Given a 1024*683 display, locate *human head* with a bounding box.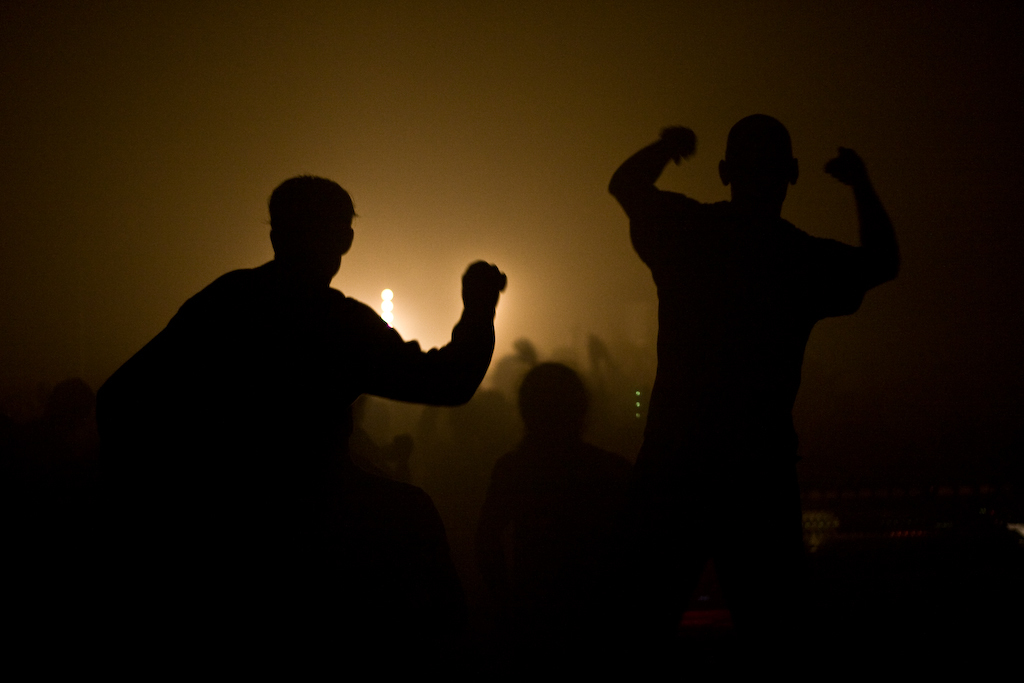
Located: <region>257, 166, 363, 283</region>.
